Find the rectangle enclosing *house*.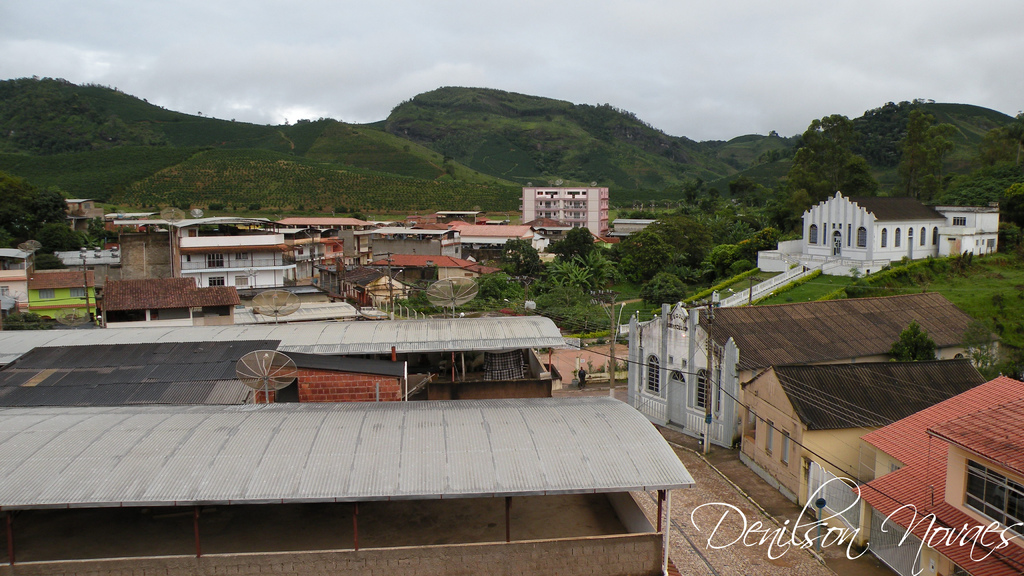
select_region(235, 280, 365, 323).
